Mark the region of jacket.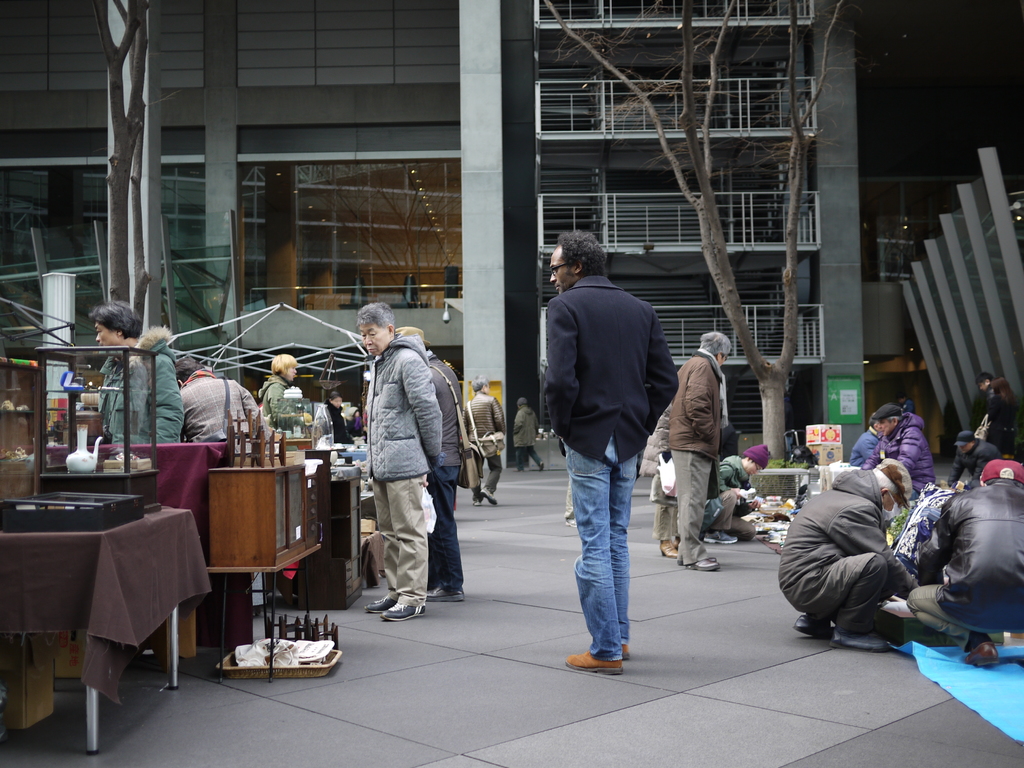
Region: l=255, t=372, r=287, b=420.
